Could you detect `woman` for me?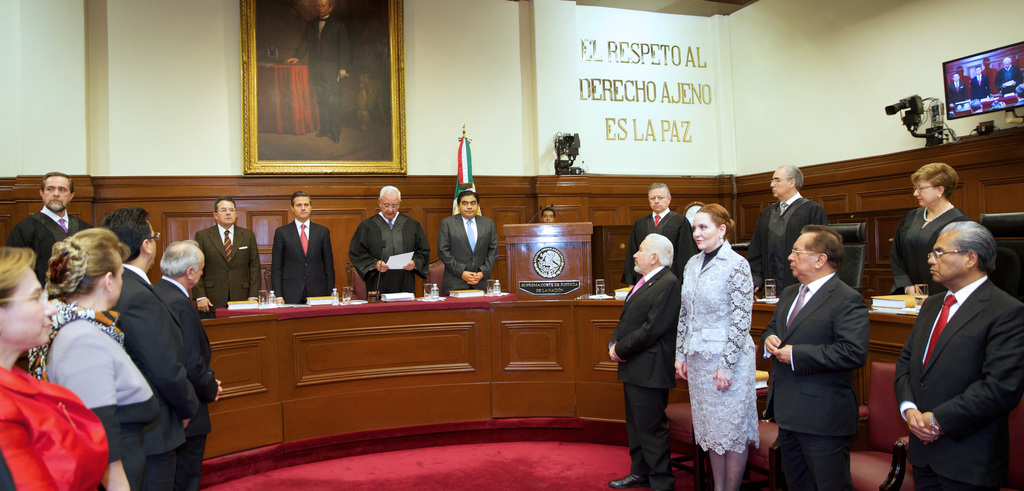
Detection result: [888,163,970,295].
